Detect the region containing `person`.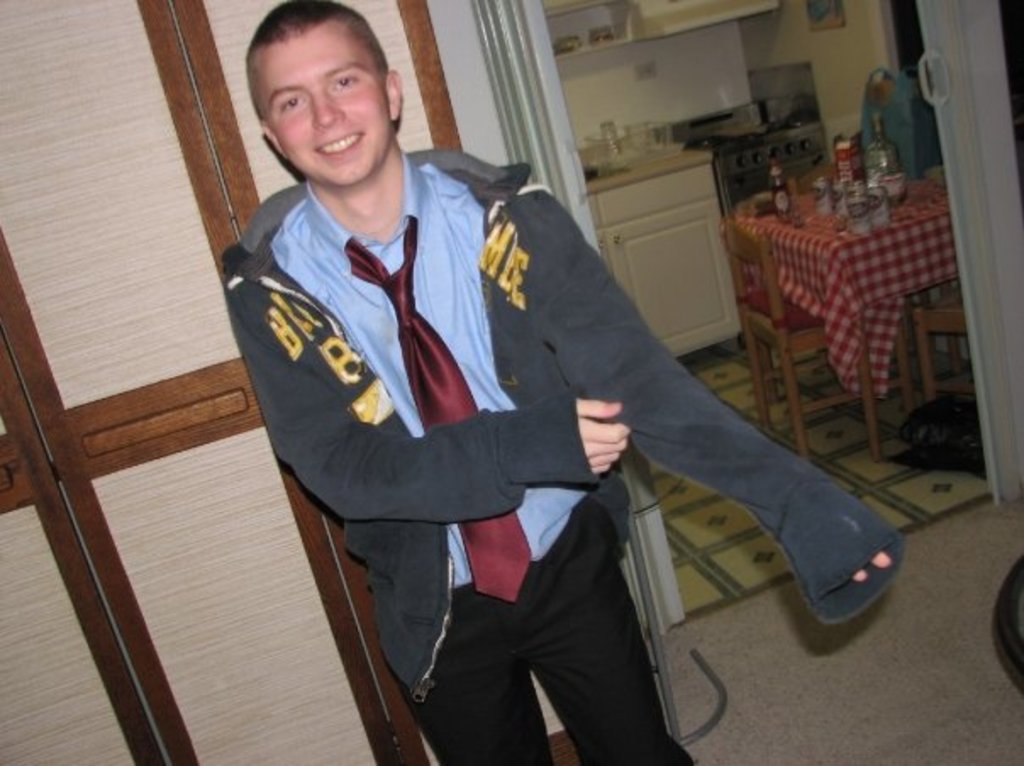
Rect(214, 0, 897, 764).
